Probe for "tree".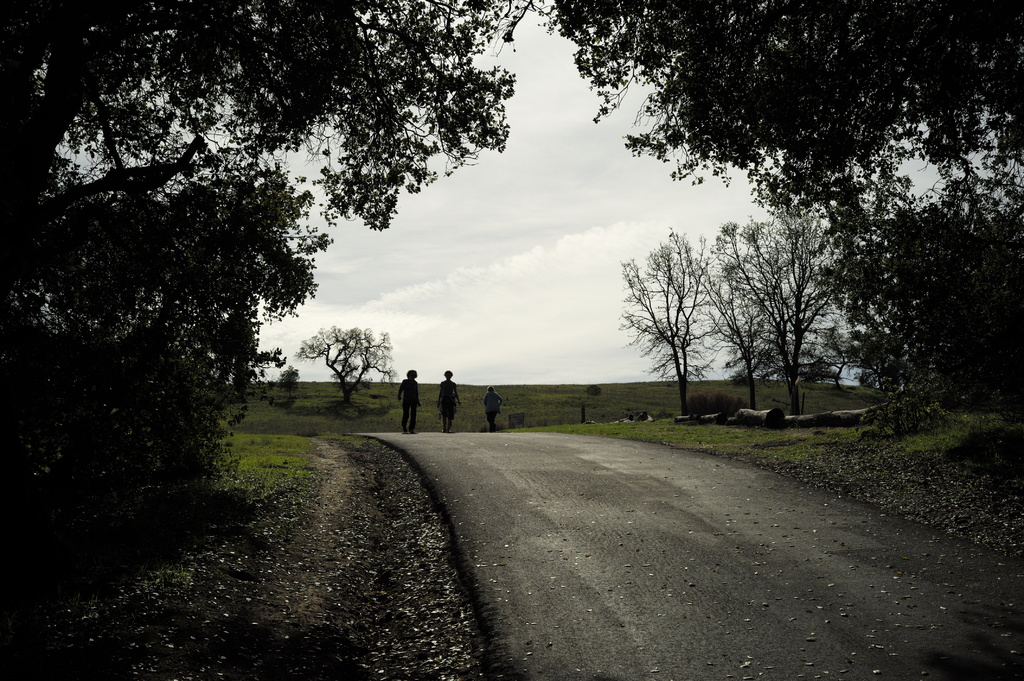
Probe result: bbox(307, 310, 388, 401).
